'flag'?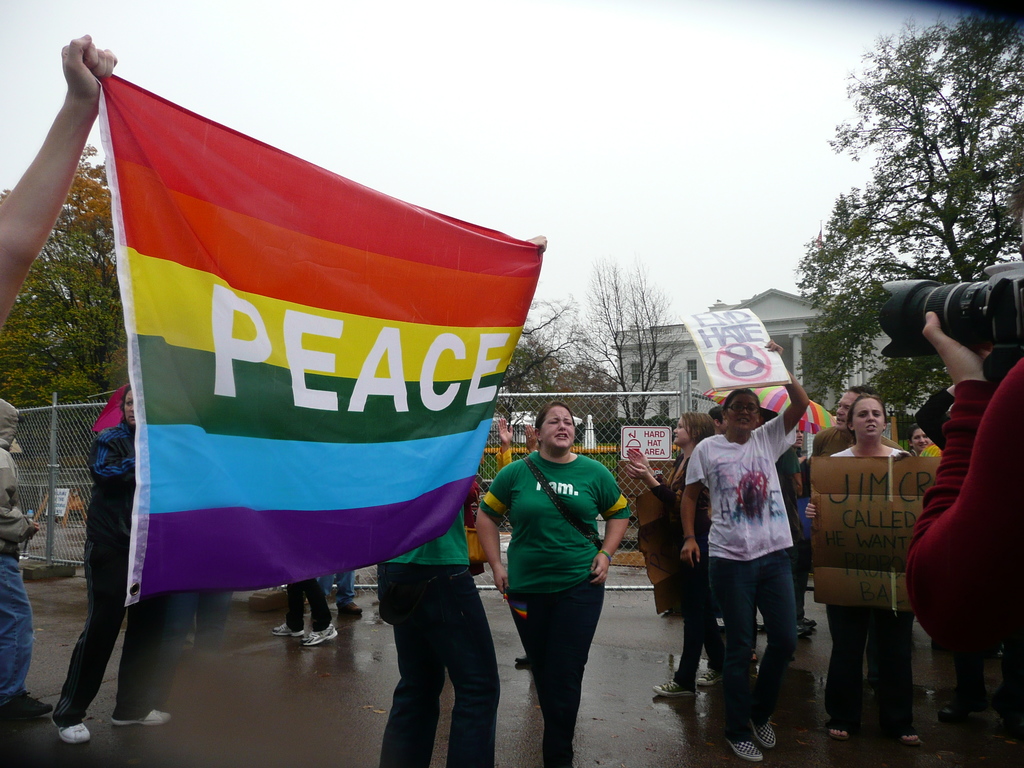
bbox(39, 12, 532, 664)
